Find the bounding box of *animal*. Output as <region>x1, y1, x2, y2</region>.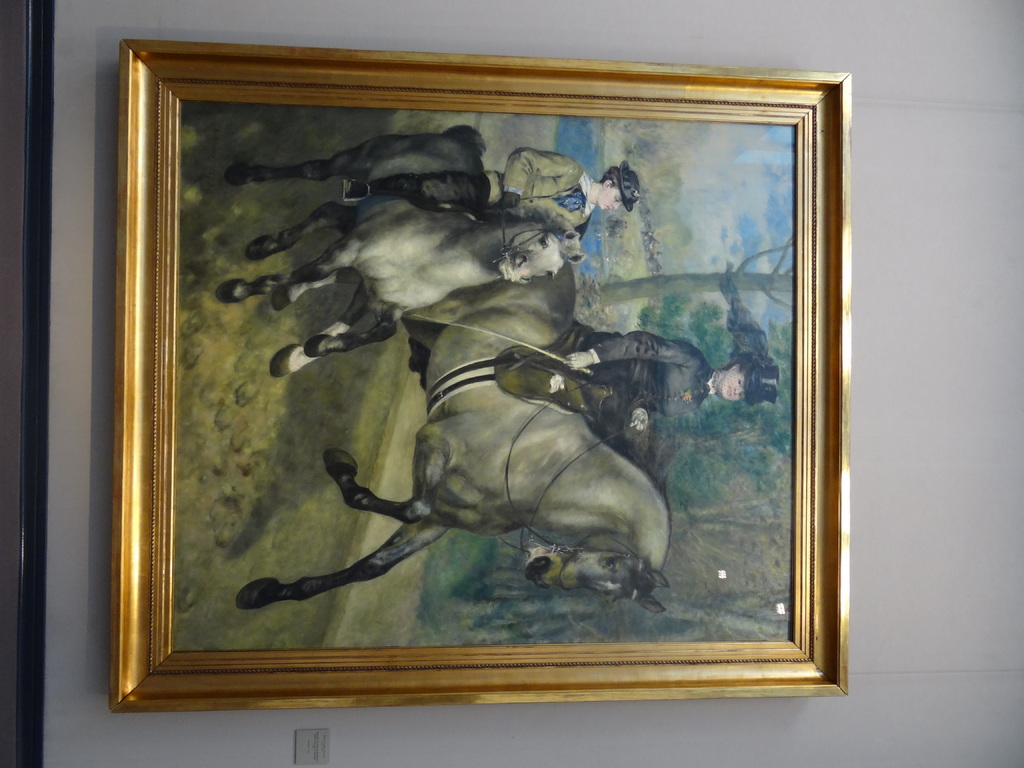
<region>226, 127, 591, 381</region>.
